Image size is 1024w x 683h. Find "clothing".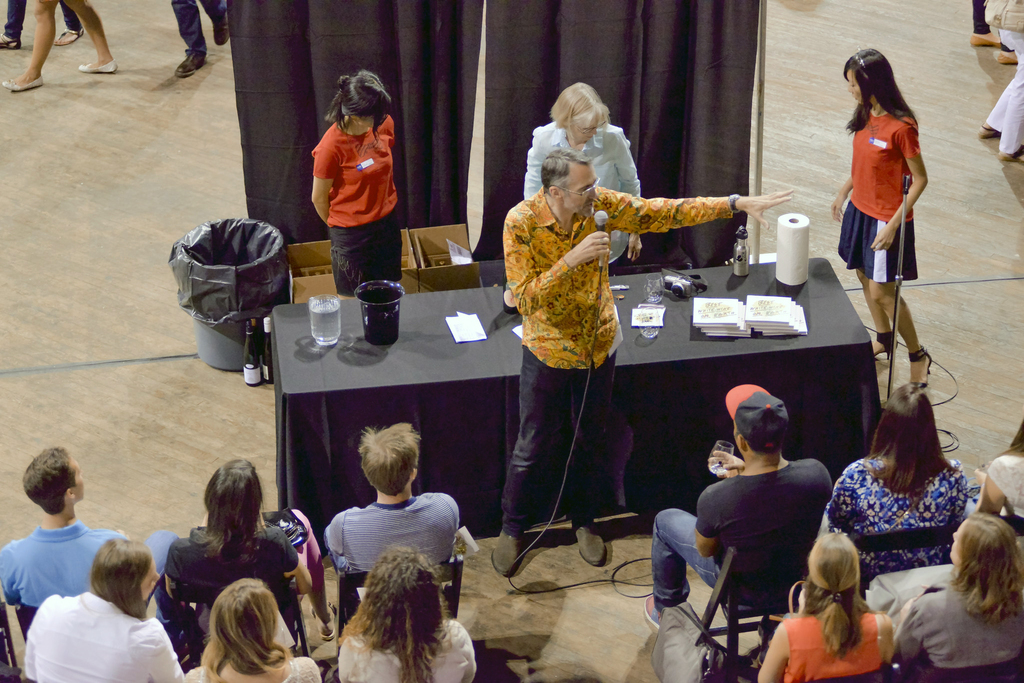
748, 609, 890, 680.
